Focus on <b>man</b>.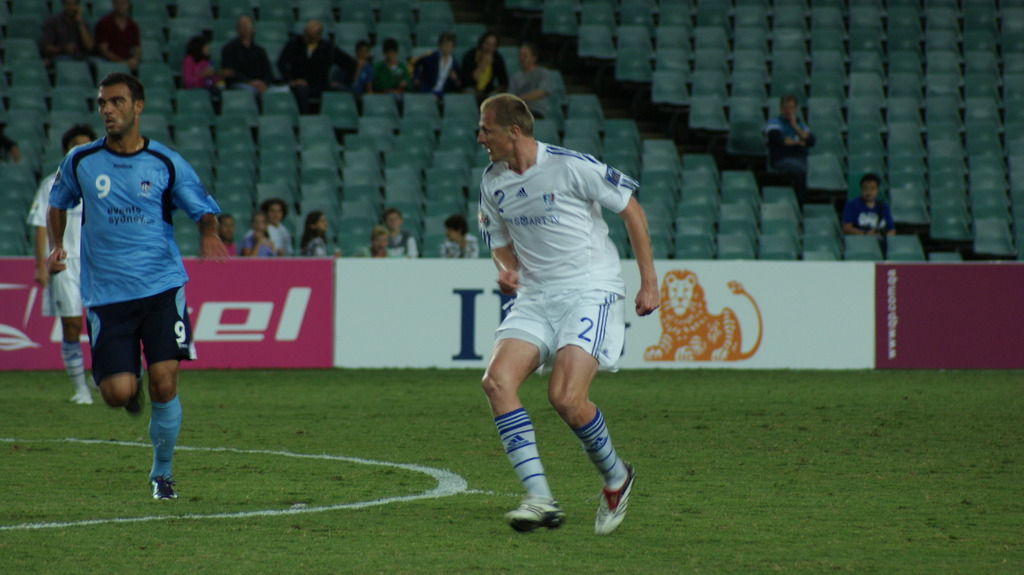
Focused at 25, 120, 102, 404.
